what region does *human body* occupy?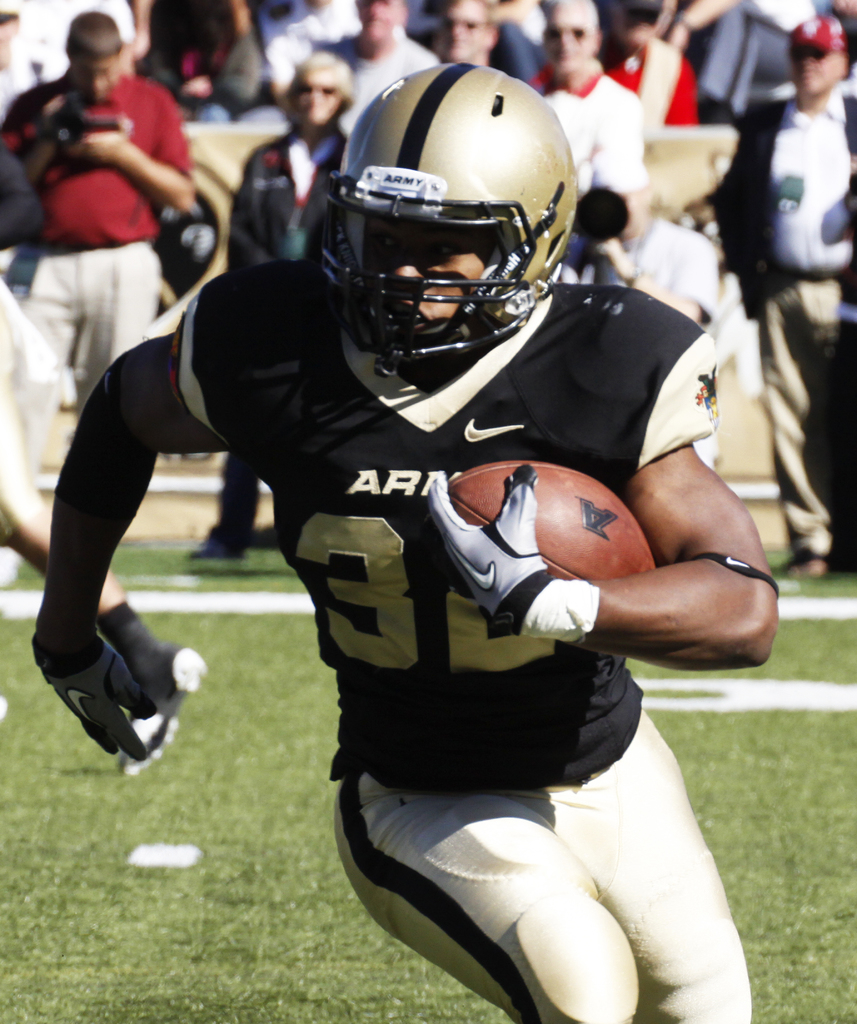
[x1=316, y1=0, x2=451, y2=129].
